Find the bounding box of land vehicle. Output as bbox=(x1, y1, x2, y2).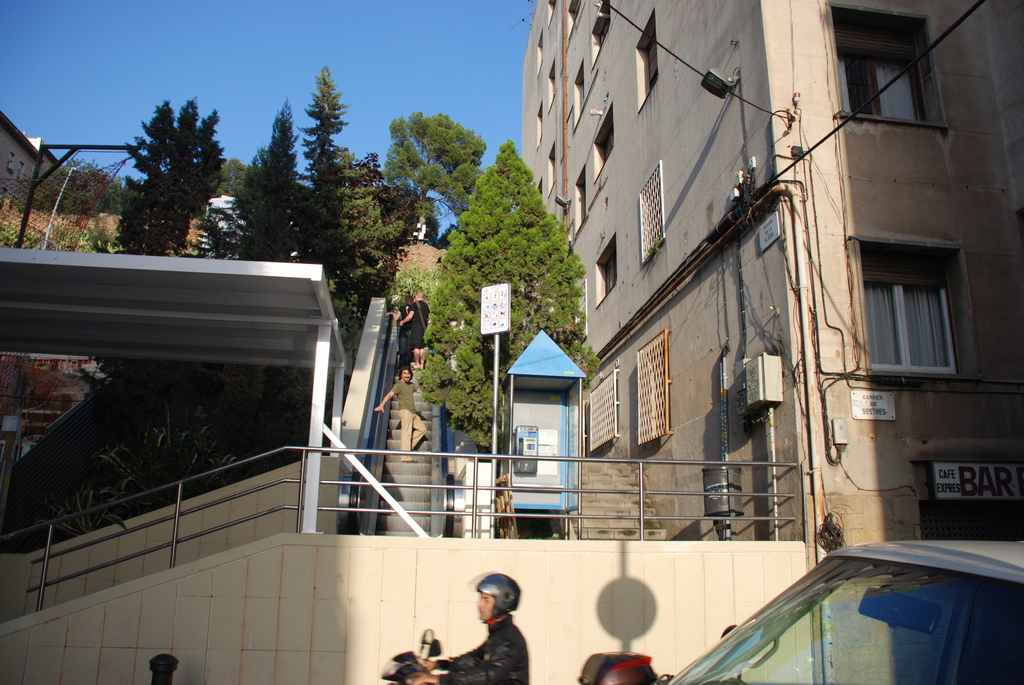
bbox=(382, 631, 680, 684).
